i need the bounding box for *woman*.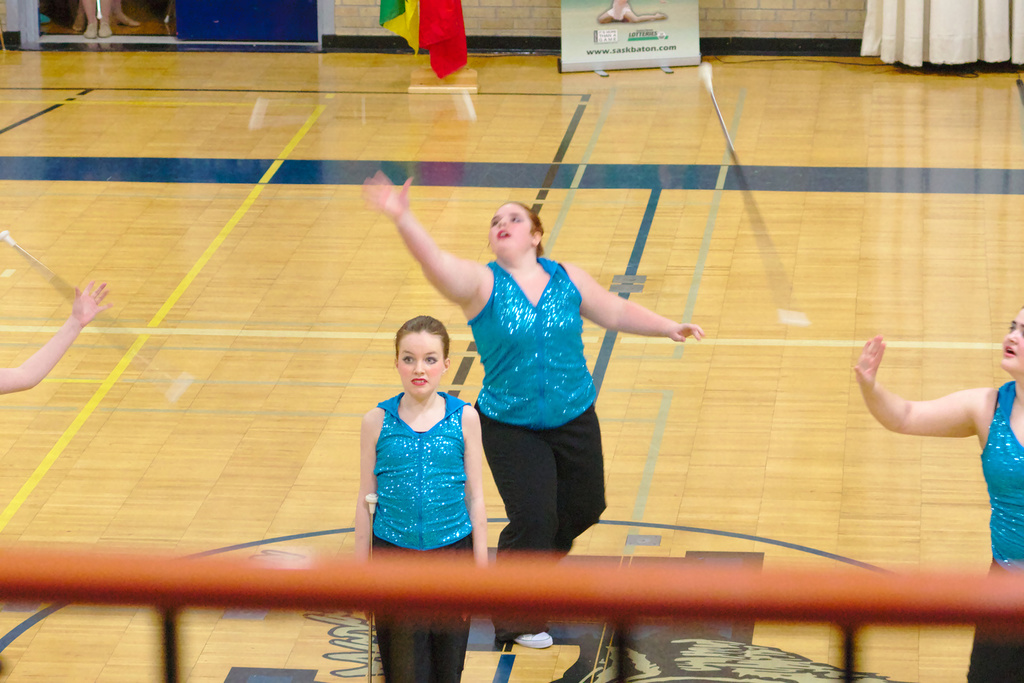
Here it is: 853,310,1023,682.
